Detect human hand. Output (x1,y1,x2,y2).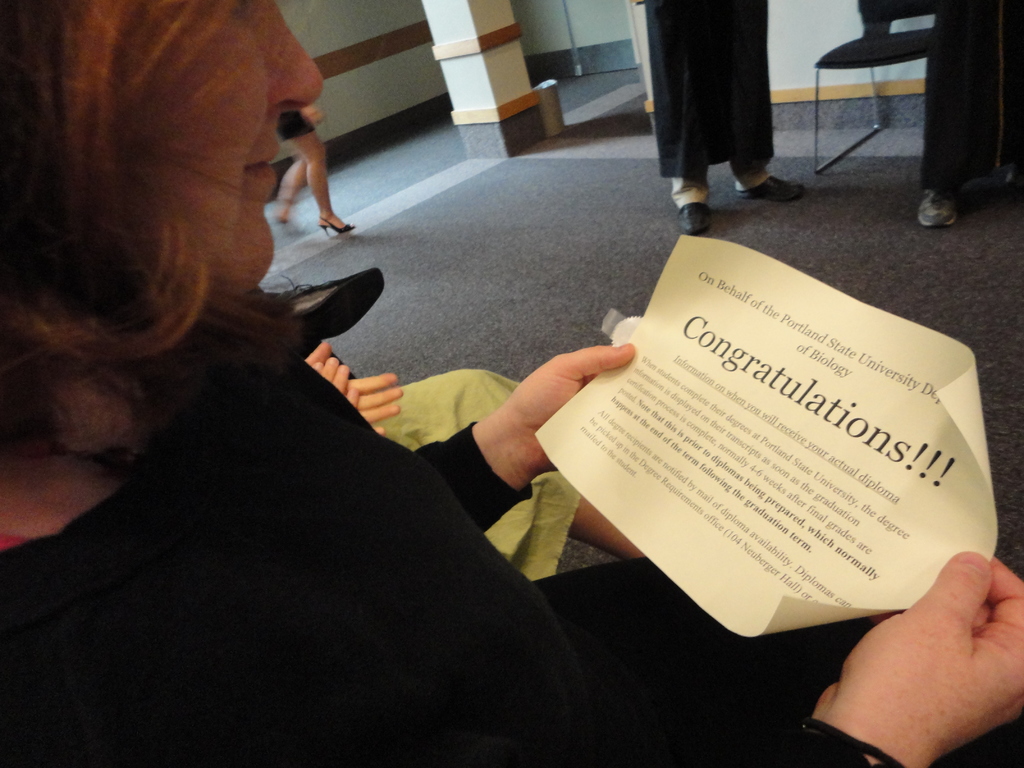
(303,109,326,130).
